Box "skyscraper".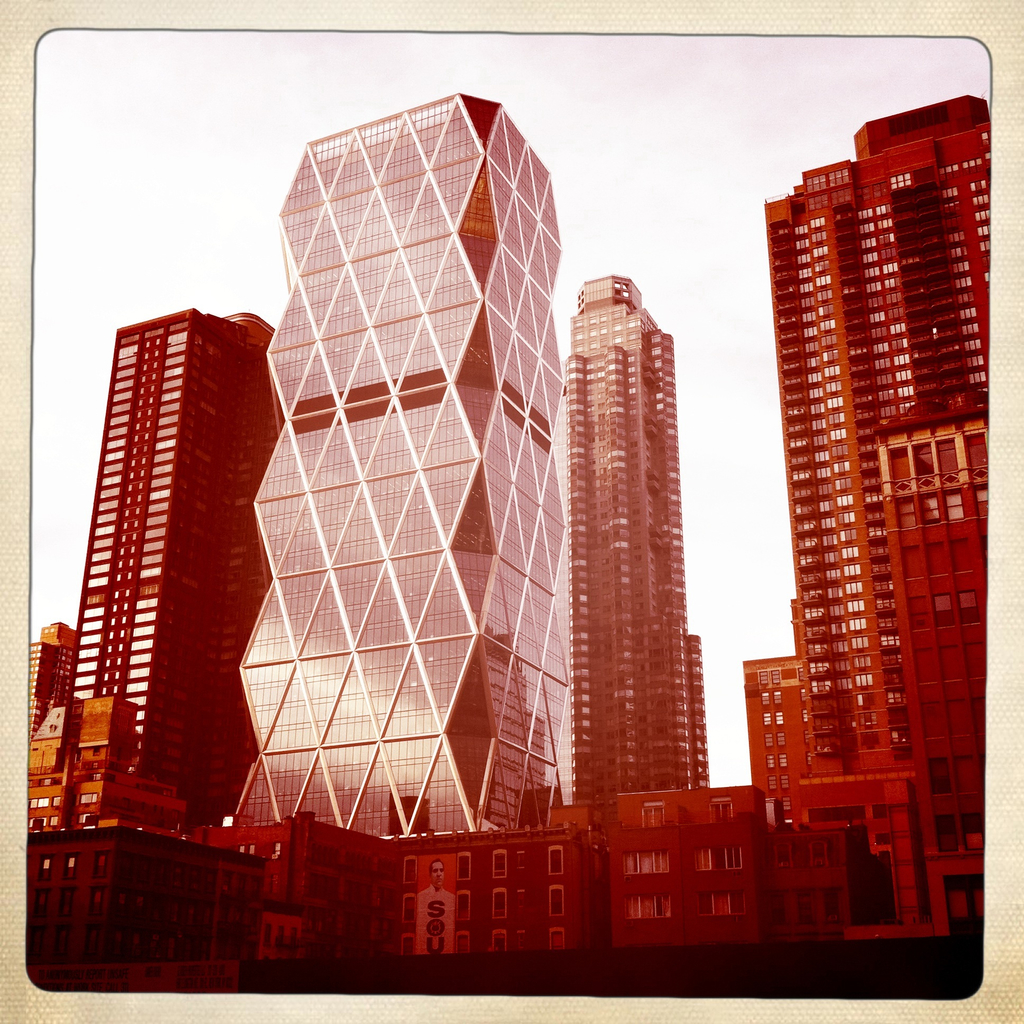
l=570, t=276, r=725, b=825.
